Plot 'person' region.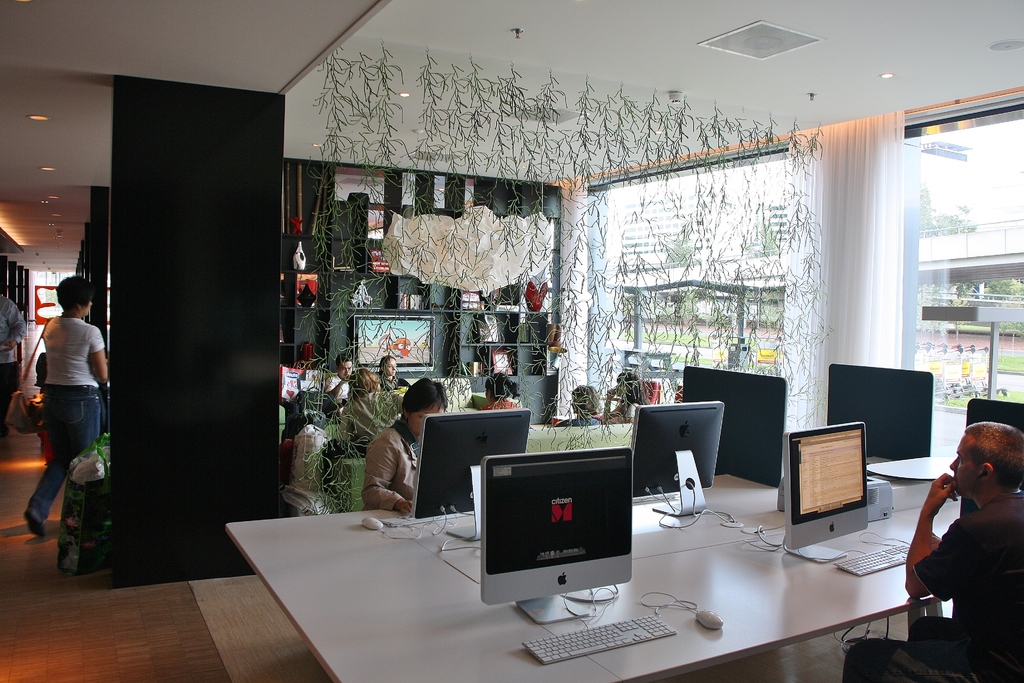
Plotted at 584,370,658,422.
